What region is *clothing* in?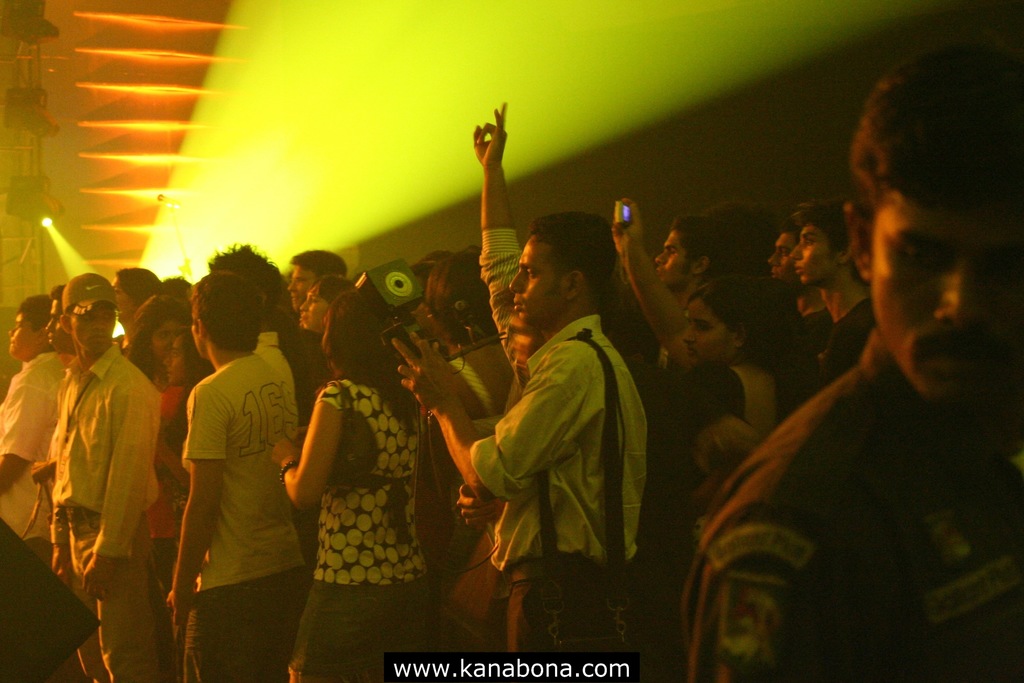
BBox(431, 347, 506, 648).
